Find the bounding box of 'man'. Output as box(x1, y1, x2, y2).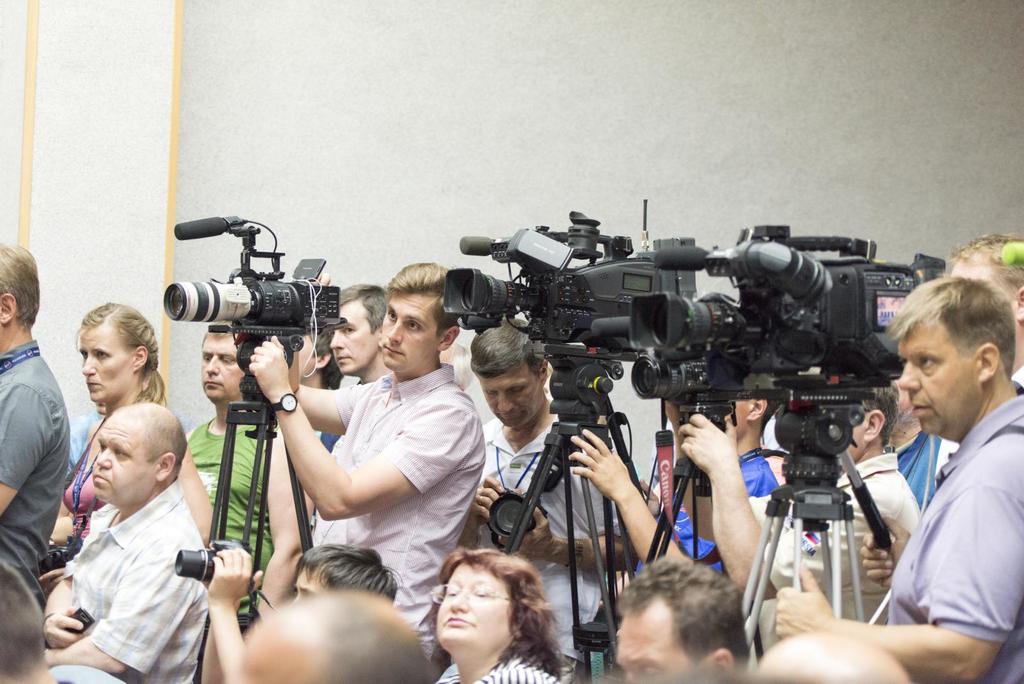
box(243, 257, 484, 662).
